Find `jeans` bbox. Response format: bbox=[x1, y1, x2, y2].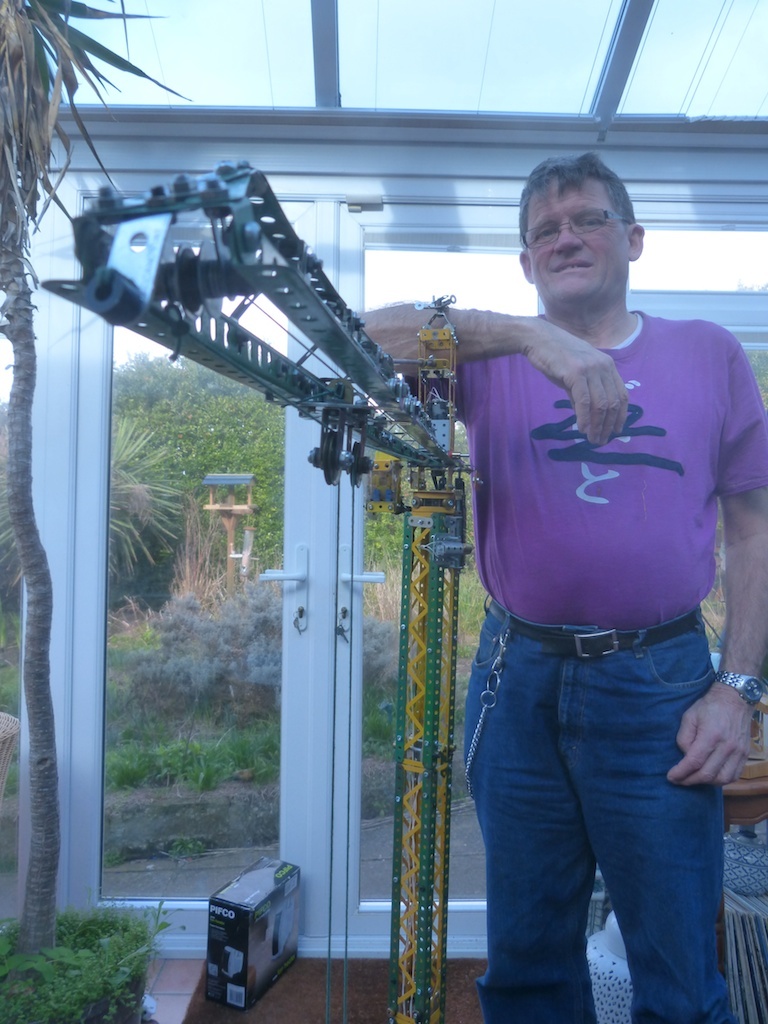
bbox=[456, 561, 737, 1019].
